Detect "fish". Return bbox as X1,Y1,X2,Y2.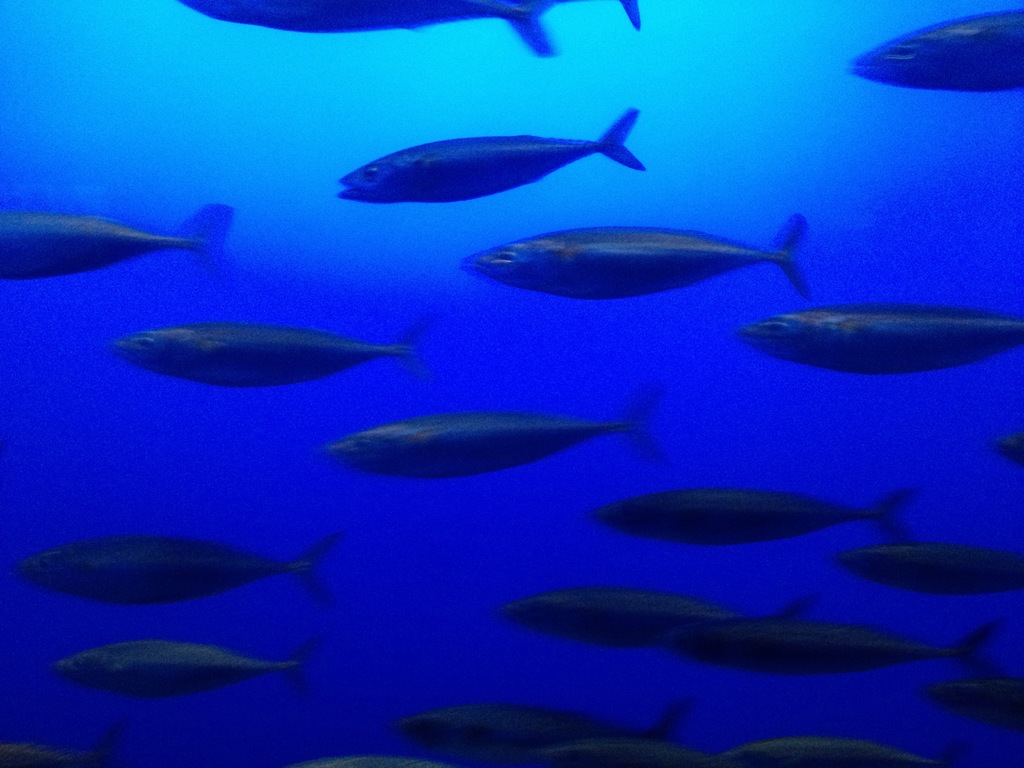
186,0,645,70.
